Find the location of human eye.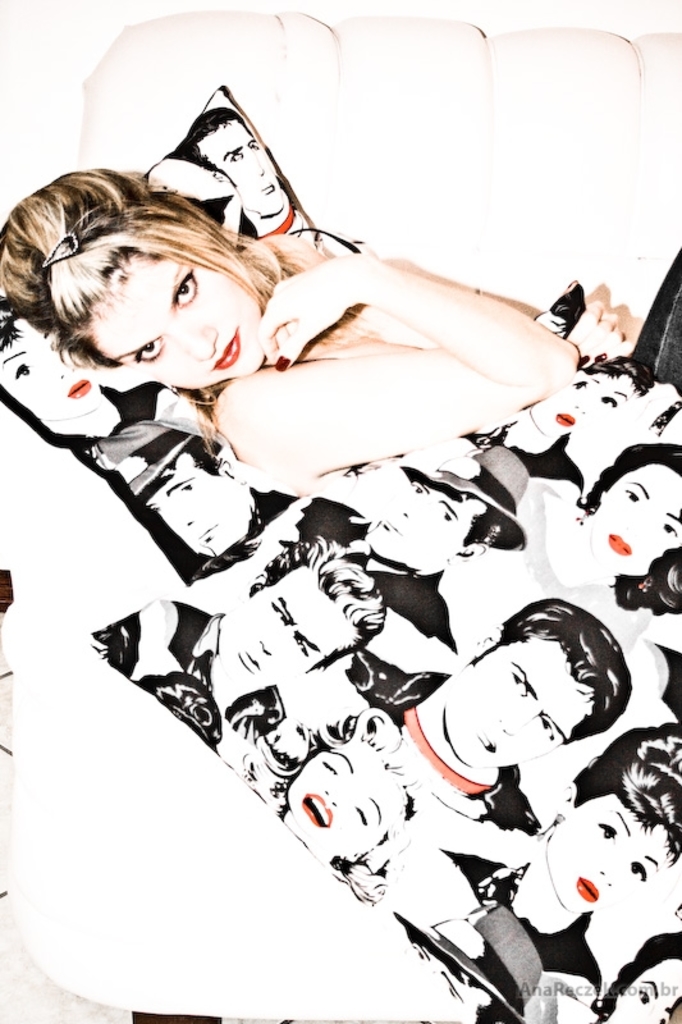
Location: (left=408, top=481, right=429, bottom=500).
